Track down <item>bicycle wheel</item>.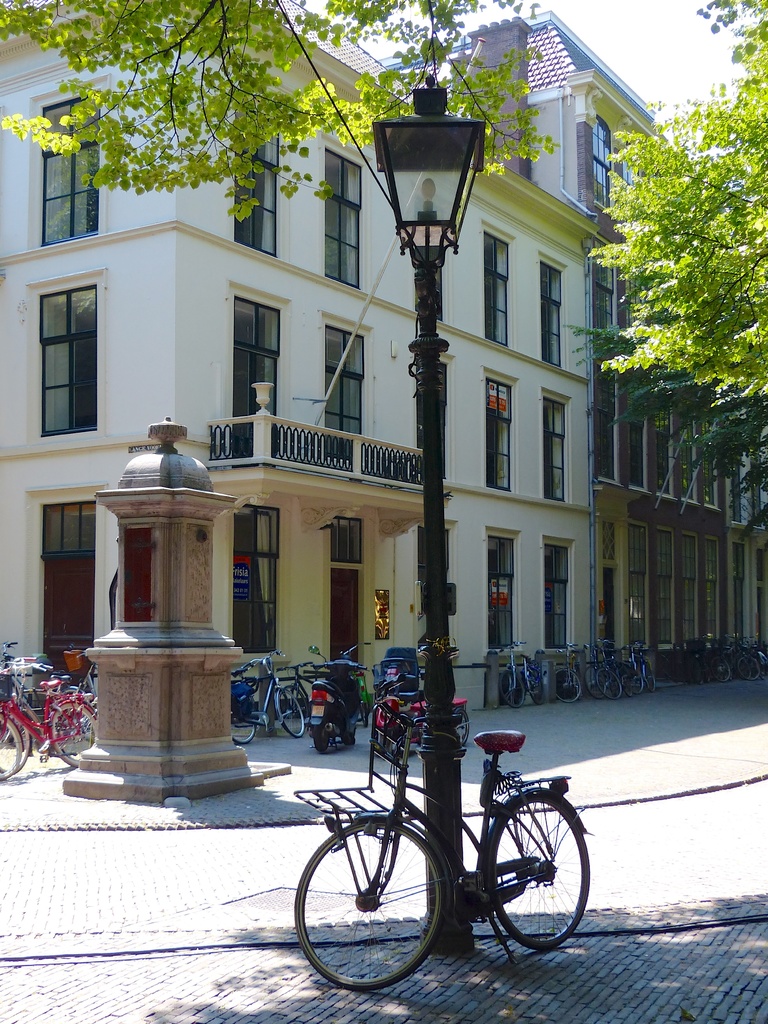
Tracked to 317 813 472 991.
